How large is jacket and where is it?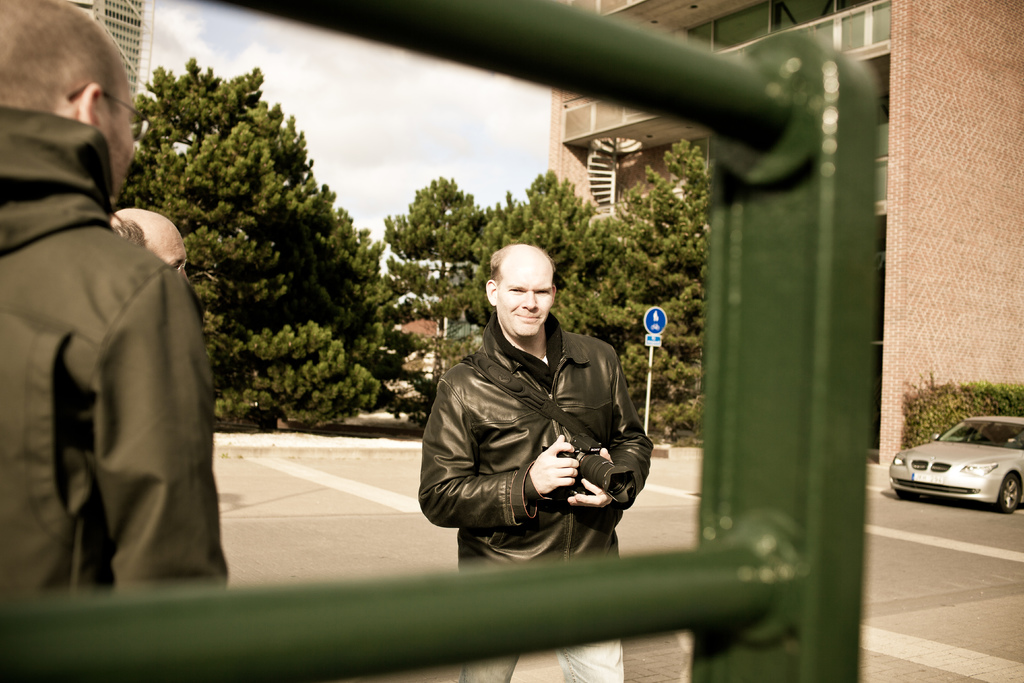
Bounding box: <box>424,271,648,555</box>.
